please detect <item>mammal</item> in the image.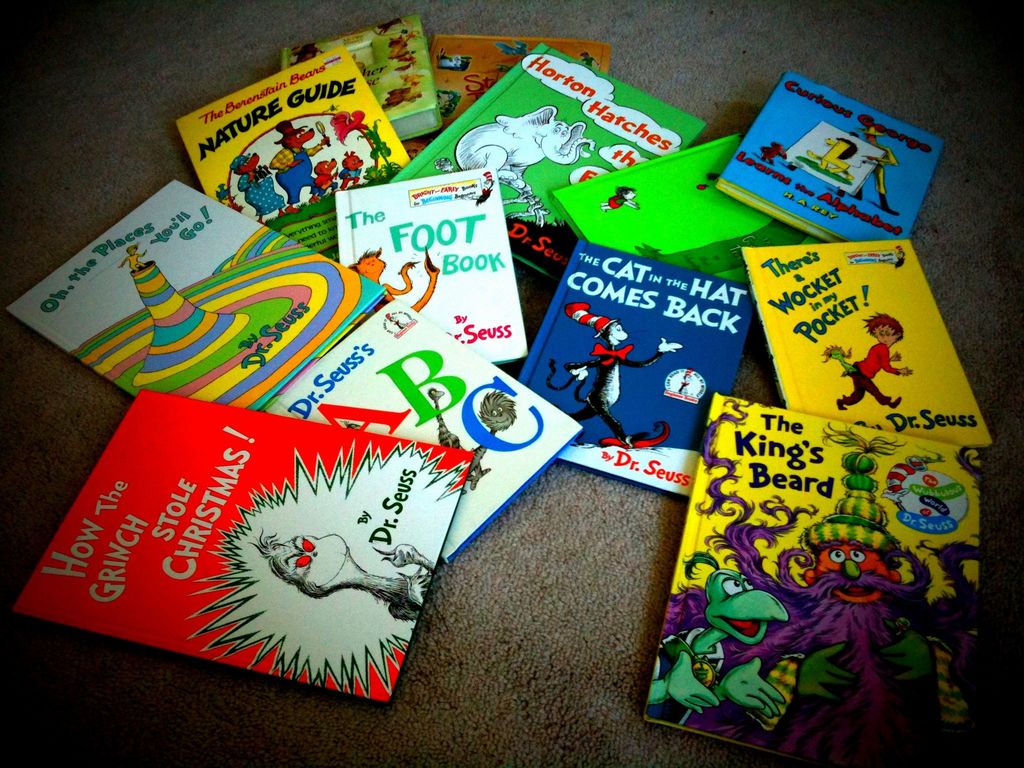
(653, 419, 947, 767).
